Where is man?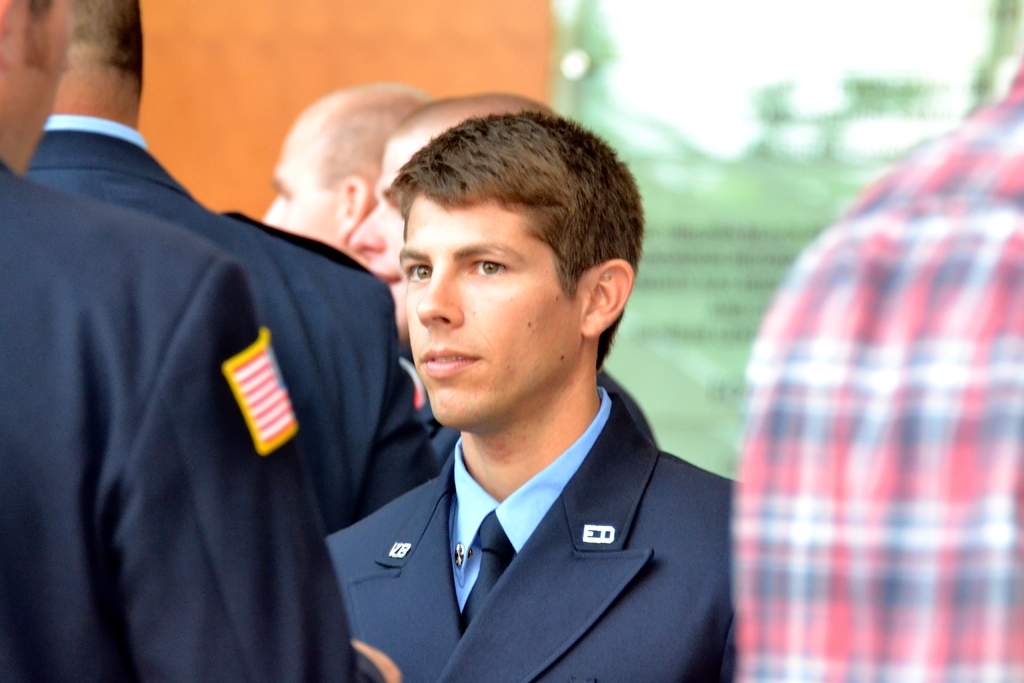
0, 0, 359, 679.
